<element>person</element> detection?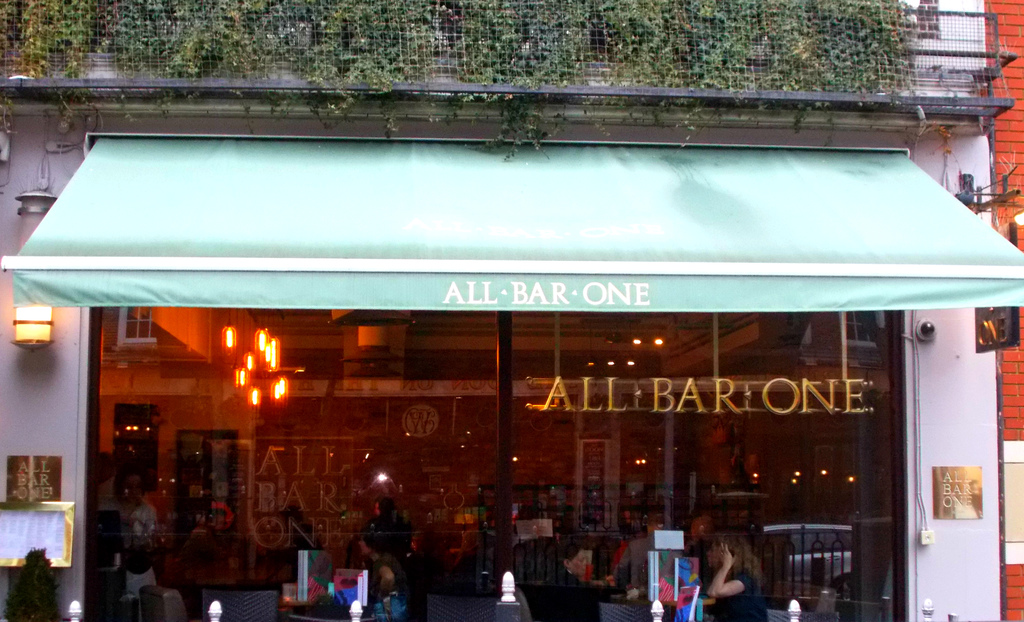
{"left": 712, "top": 531, "right": 770, "bottom": 621}
